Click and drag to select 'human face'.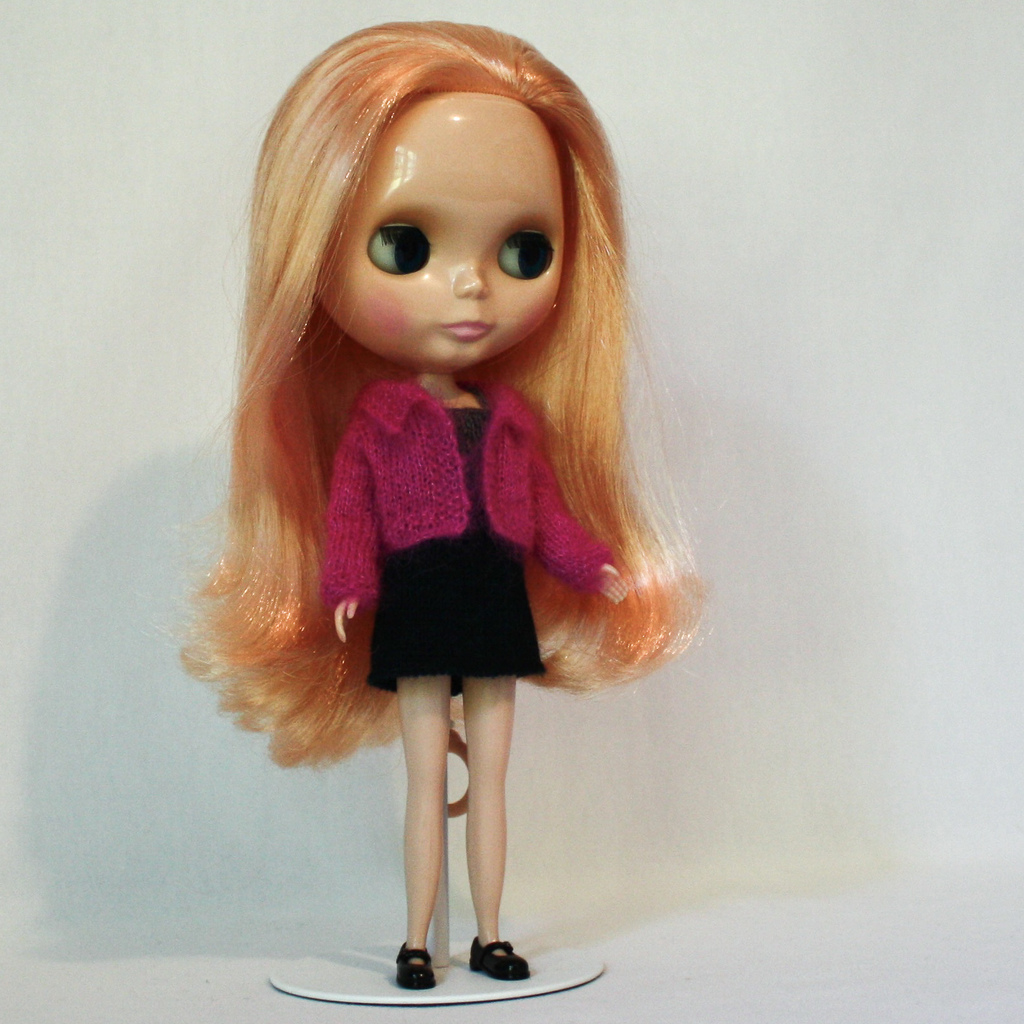
Selection: <bbox>319, 95, 564, 372</bbox>.
